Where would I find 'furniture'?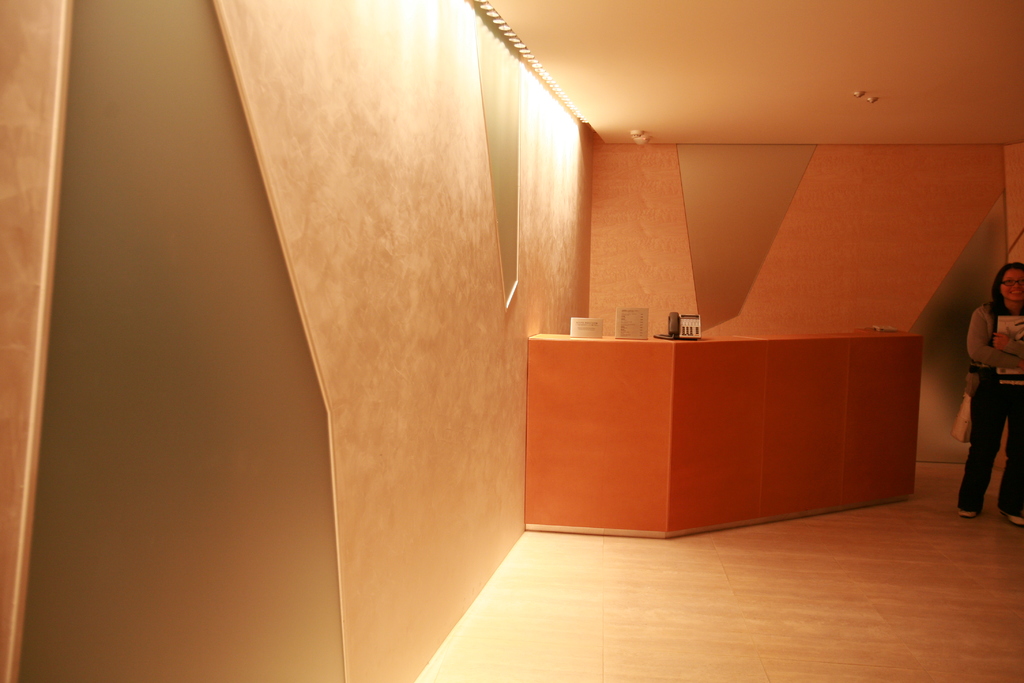
At <bbox>529, 328, 924, 537</bbox>.
